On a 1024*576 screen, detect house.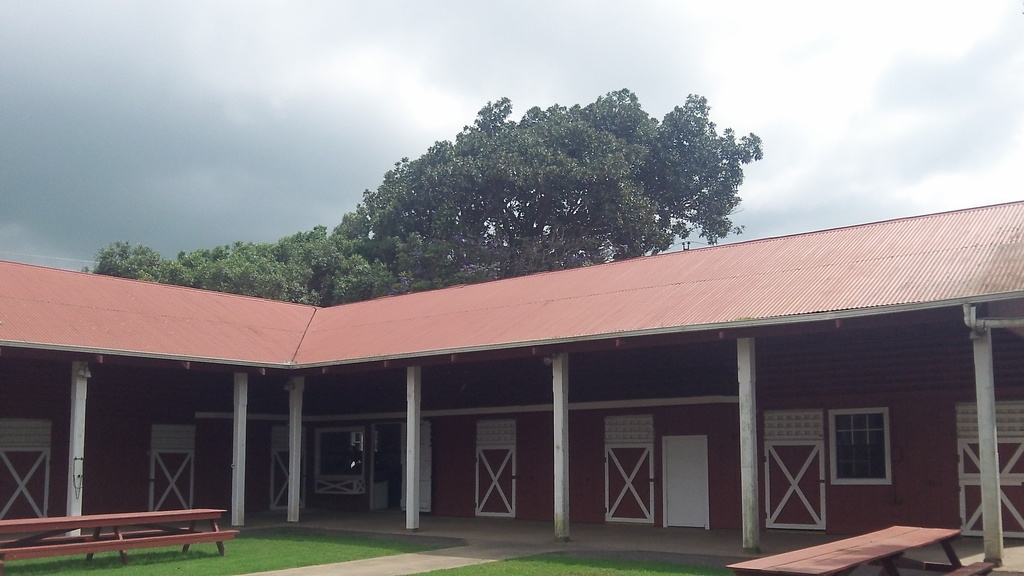
BBox(2, 200, 1023, 575).
